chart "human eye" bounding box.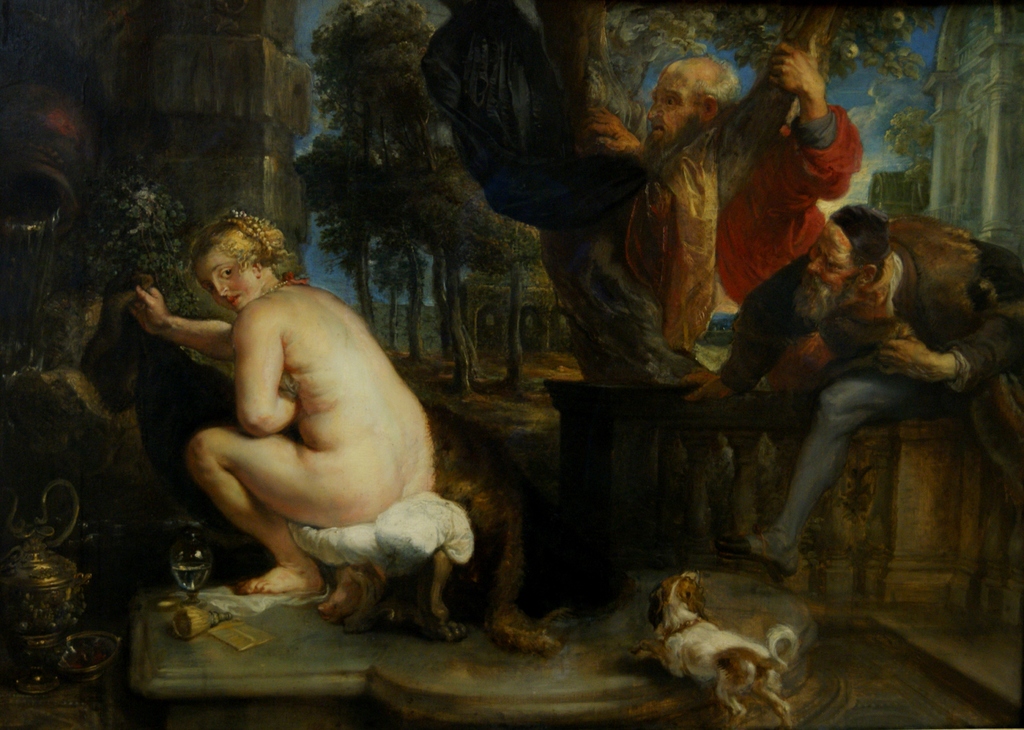
Charted: 828 261 841 271.
